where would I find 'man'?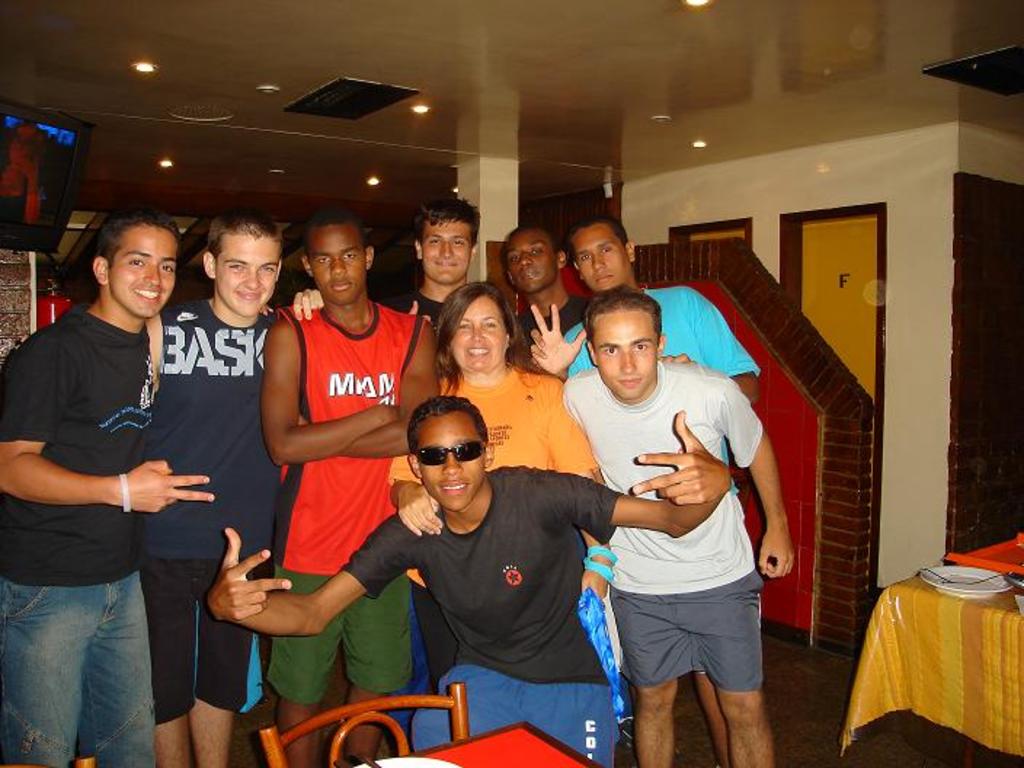
At box=[147, 211, 327, 767].
